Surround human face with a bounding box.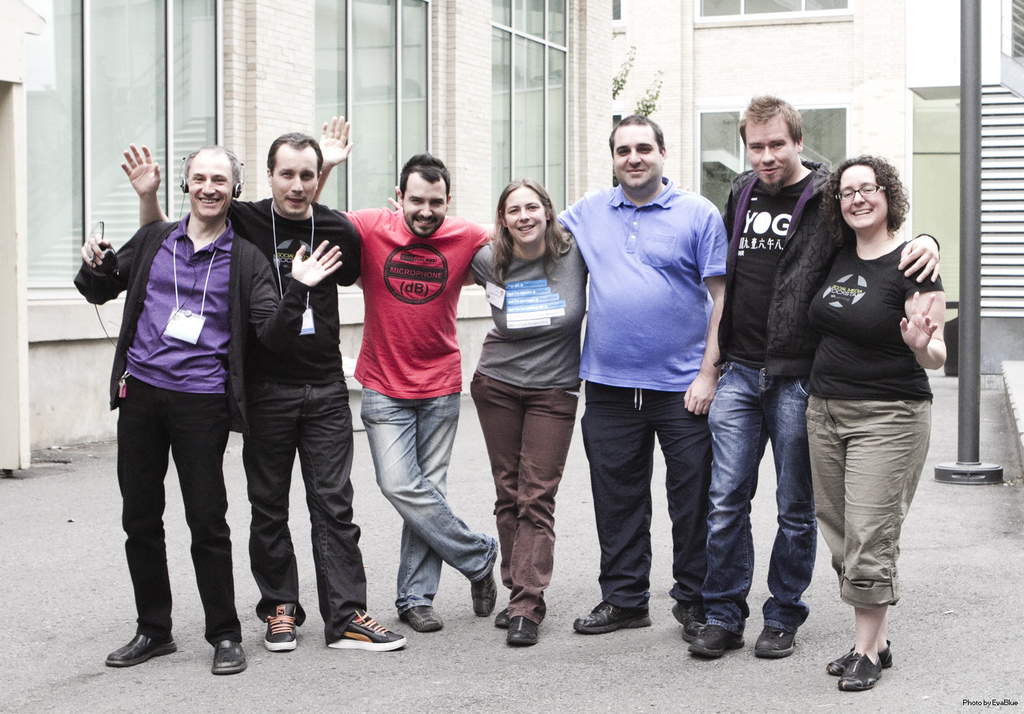
select_region(840, 167, 889, 235).
